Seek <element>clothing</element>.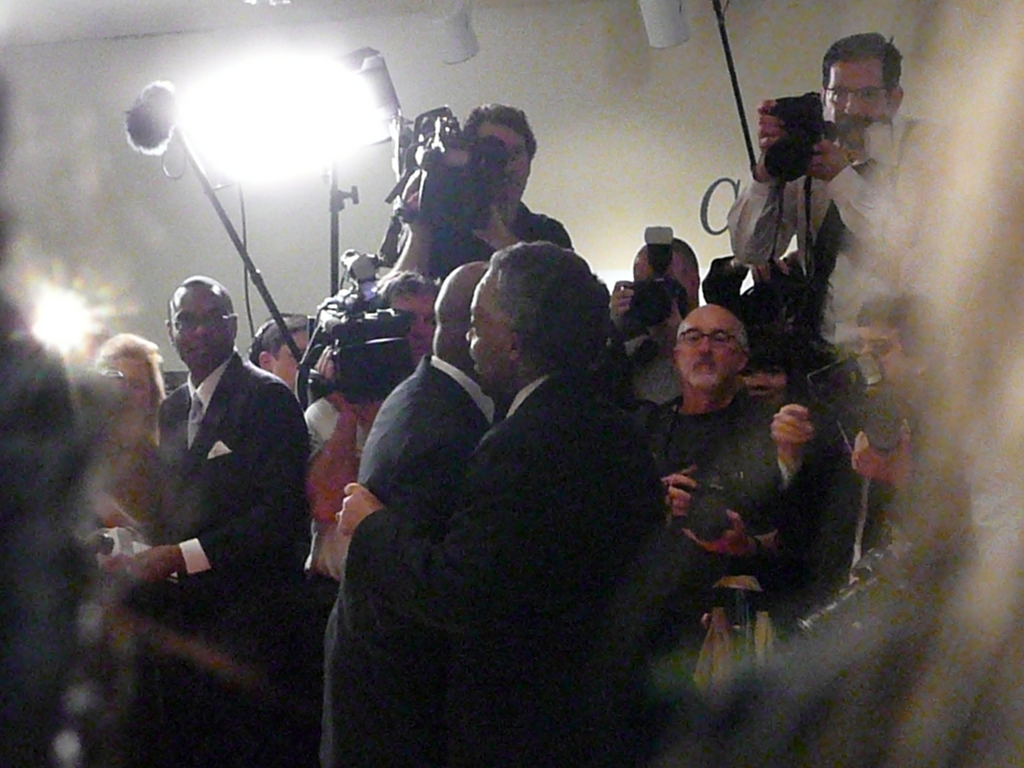
{"left": 353, "top": 371, "right": 673, "bottom": 767}.
